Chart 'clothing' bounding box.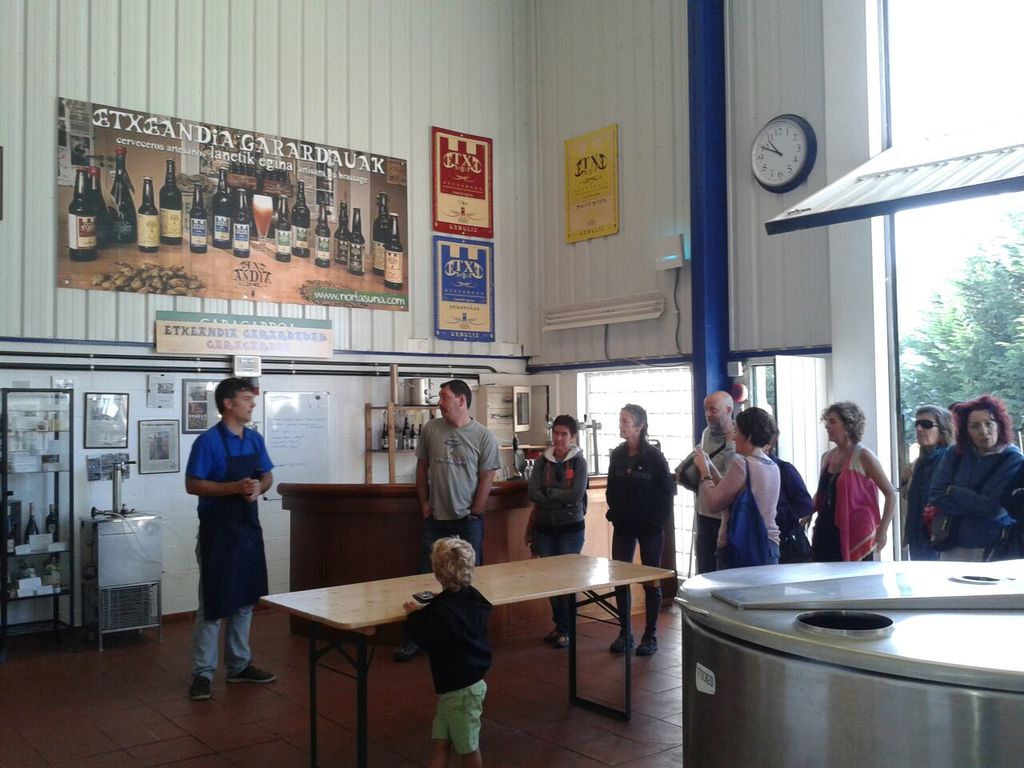
Charted: [615,439,657,632].
